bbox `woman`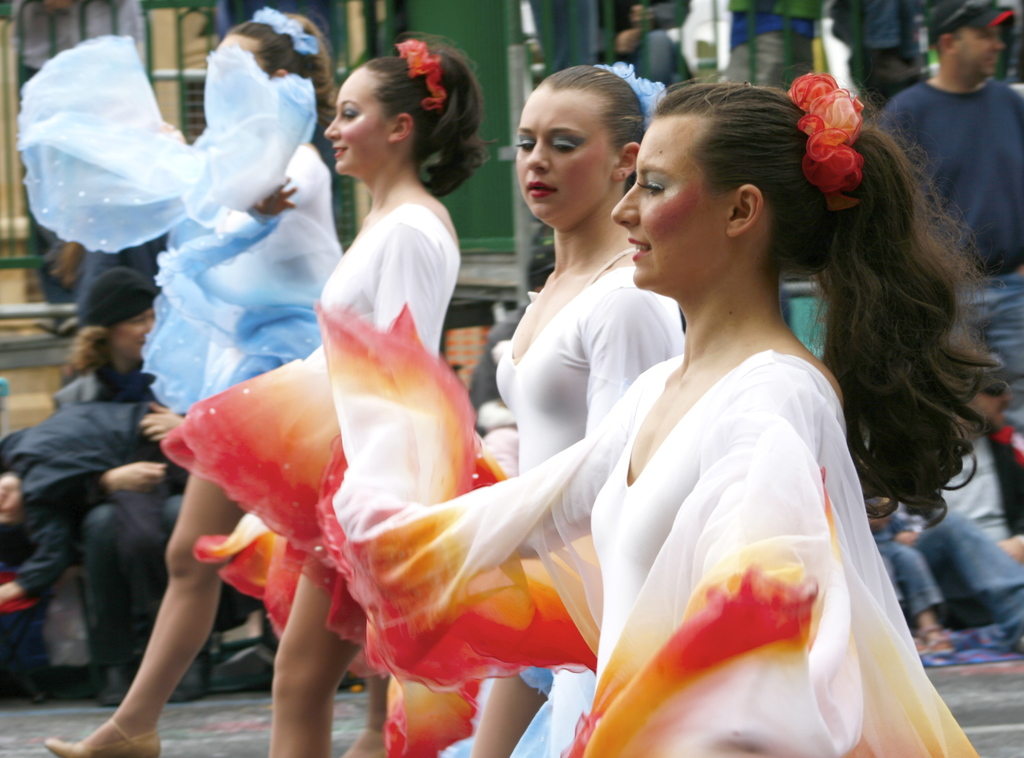
select_region(0, 262, 184, 682)
